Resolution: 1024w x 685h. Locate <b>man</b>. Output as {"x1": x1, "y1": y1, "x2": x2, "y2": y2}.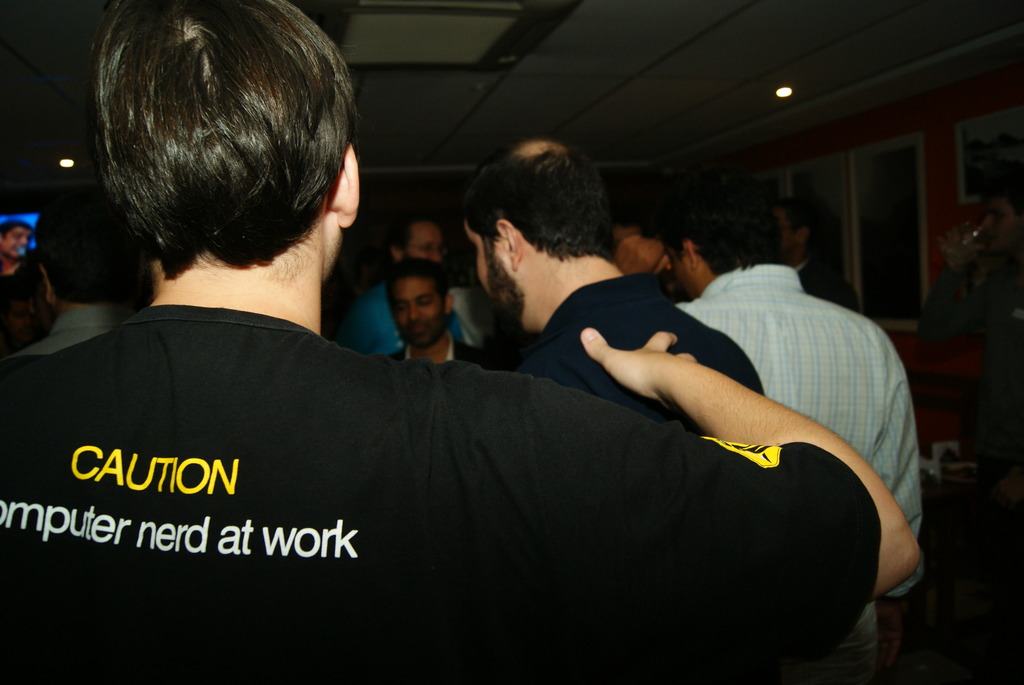
{"x1": 0, "y1": 218, "x2": 73, "y2": 354}.
